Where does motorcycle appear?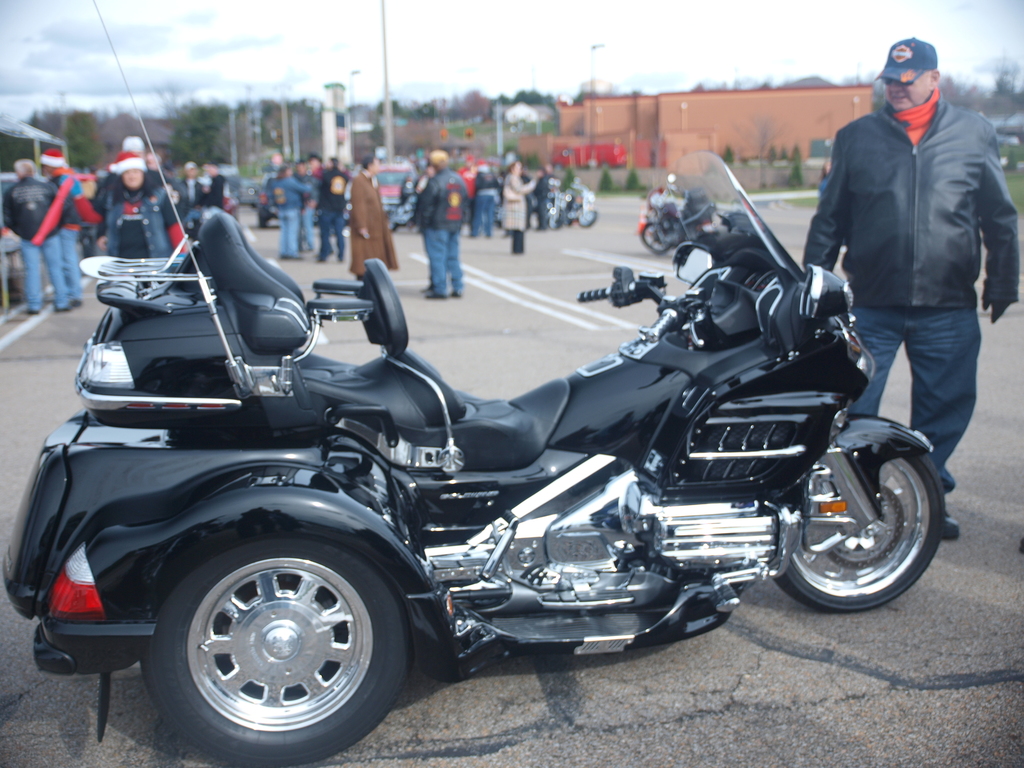
Appears at 47/136/995/741.
